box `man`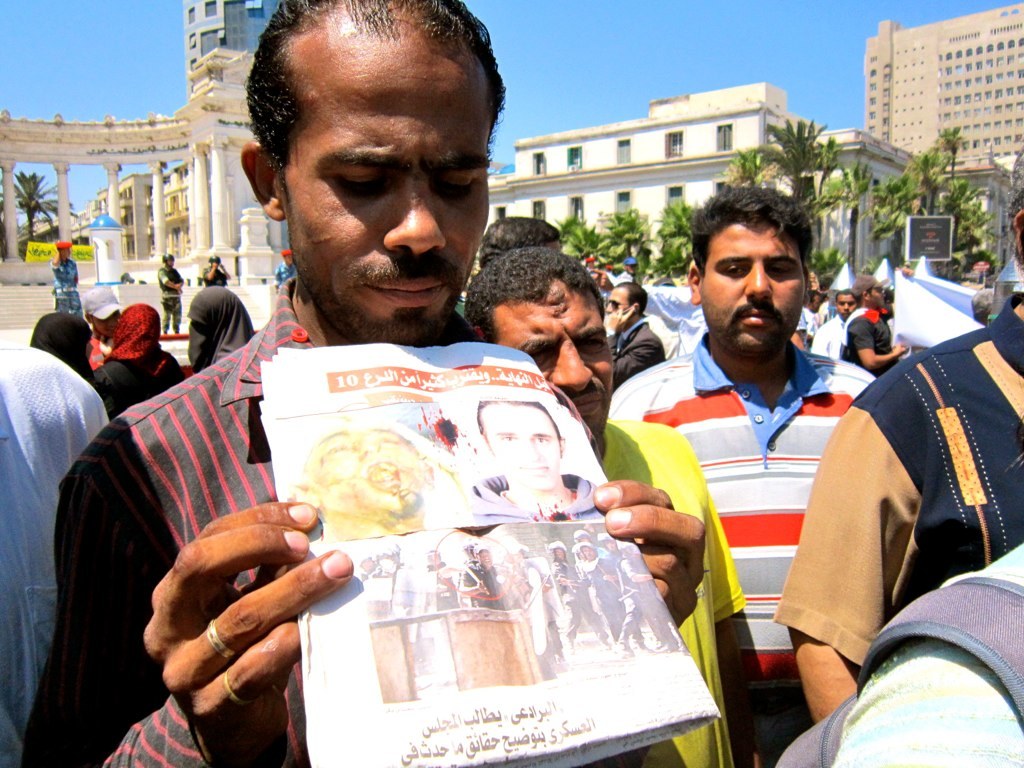
x1=556 y1=539 x2=599 y2=647
